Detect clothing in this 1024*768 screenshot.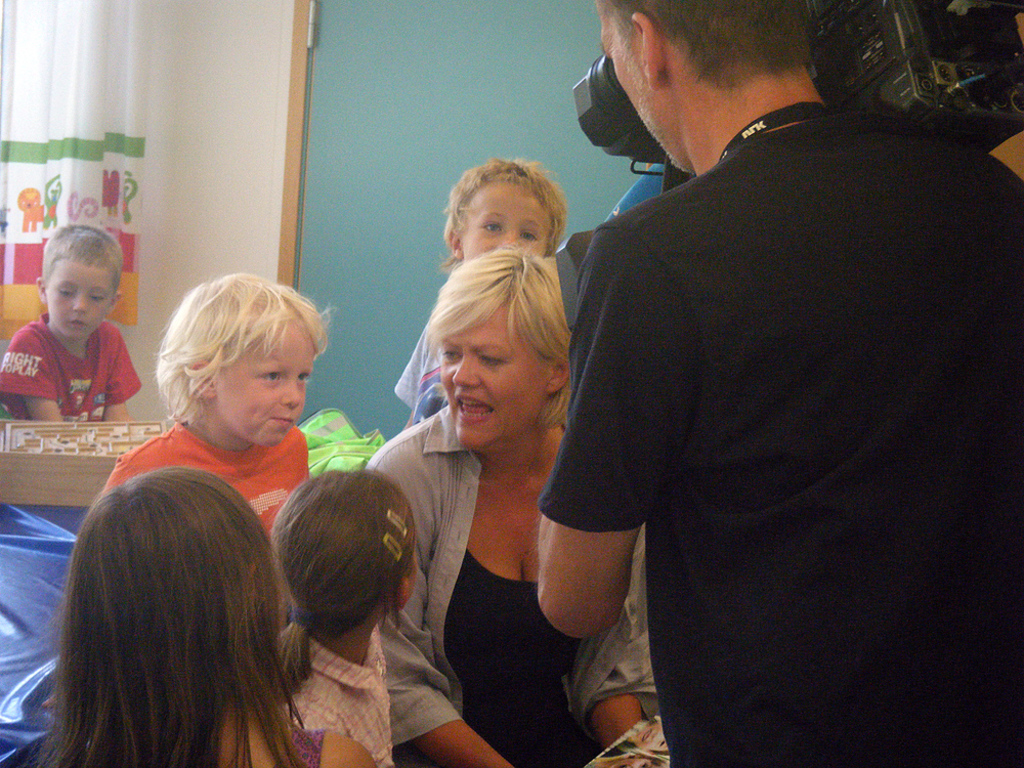
Detection: crop(388, 256, 559, 425).
